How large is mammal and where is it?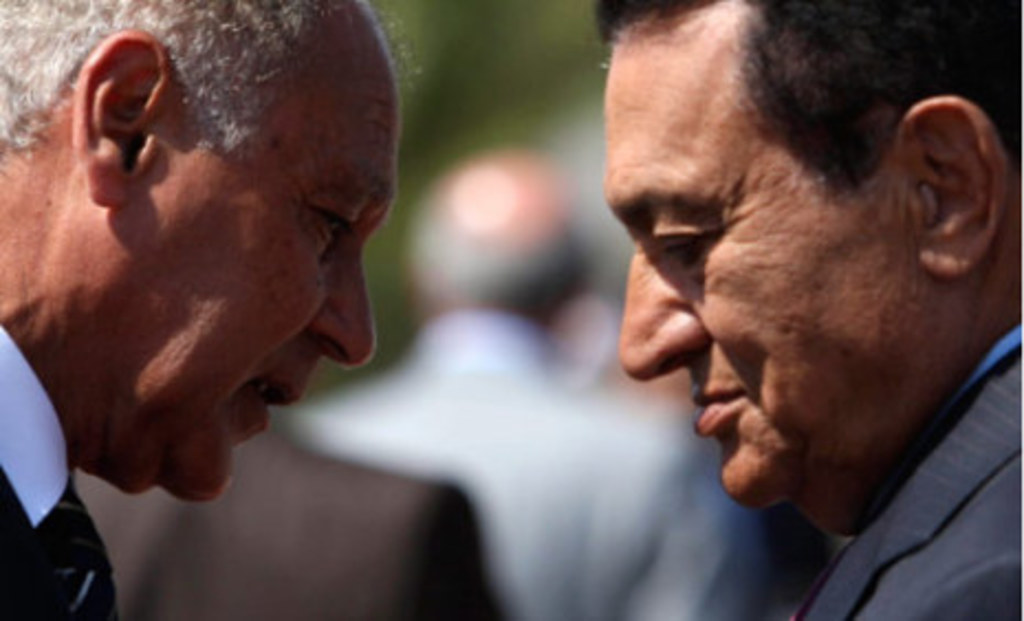
Bounding box: bbox(0, 0, 421, 619).
